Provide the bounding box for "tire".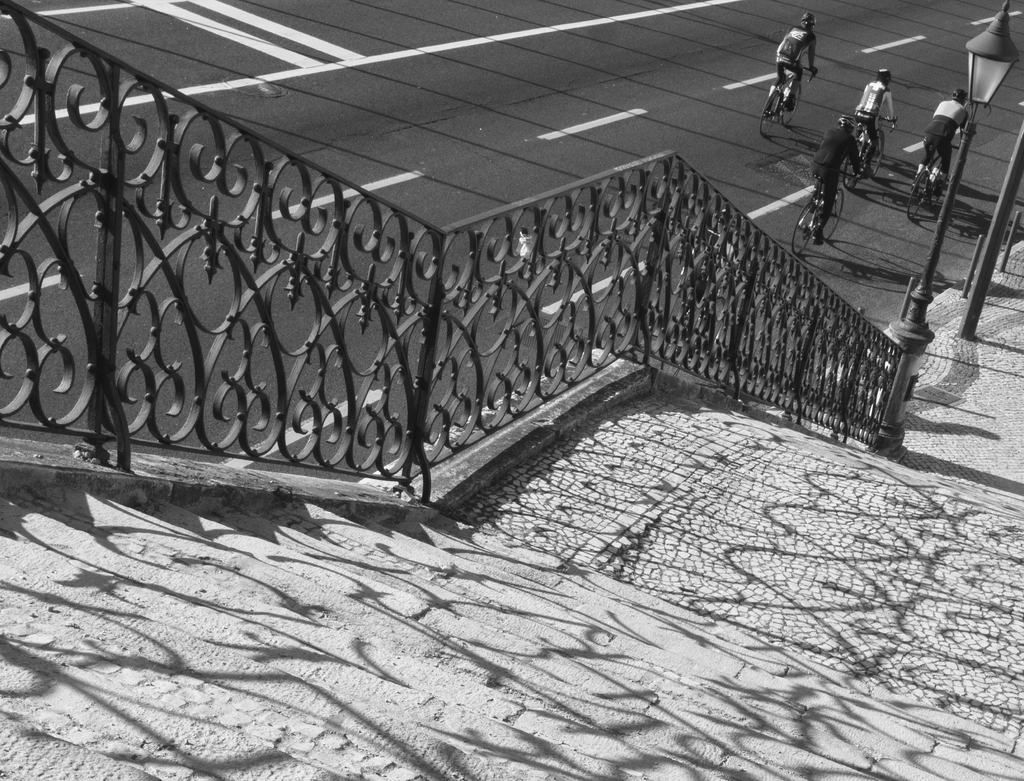
Rect(781, 73, 809, 120).
